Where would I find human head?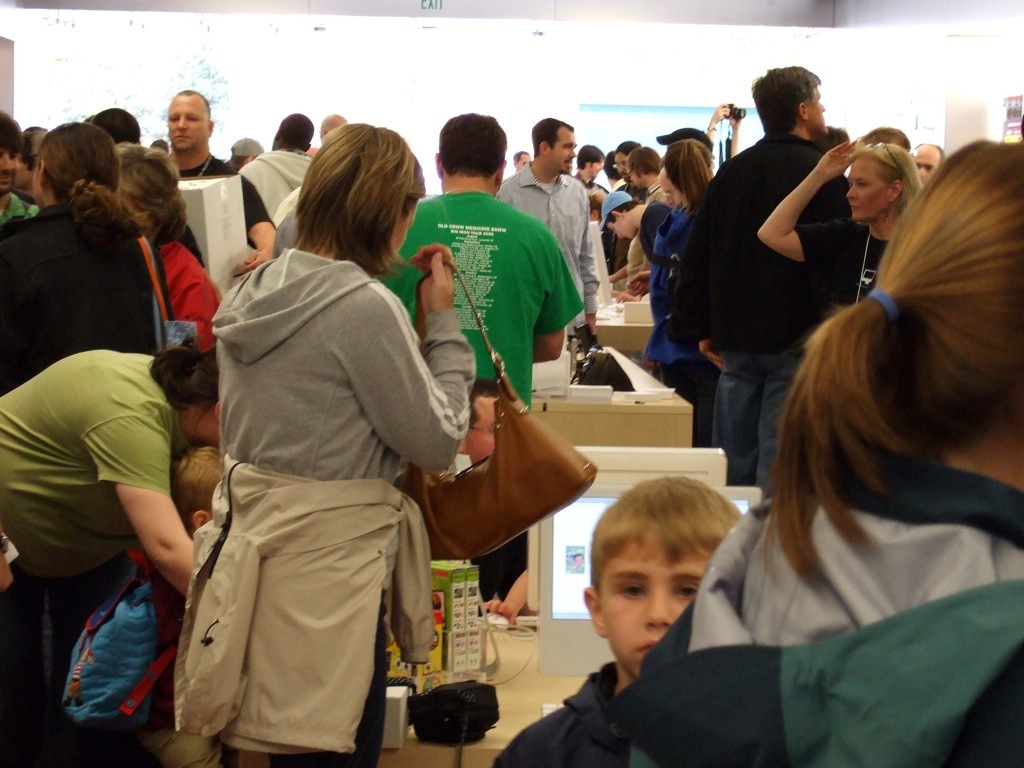
At pyautogui.locateOnScreen(167, 86, 214, 148).
